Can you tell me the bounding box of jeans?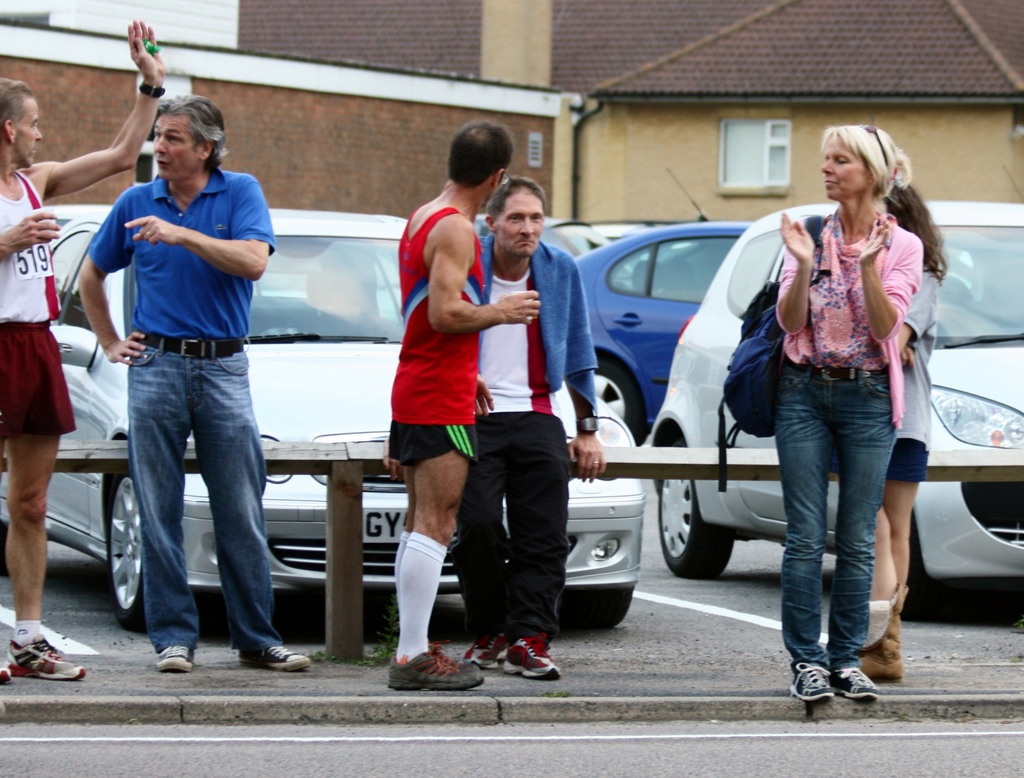
bbox=[456, 409, 570, 640].
